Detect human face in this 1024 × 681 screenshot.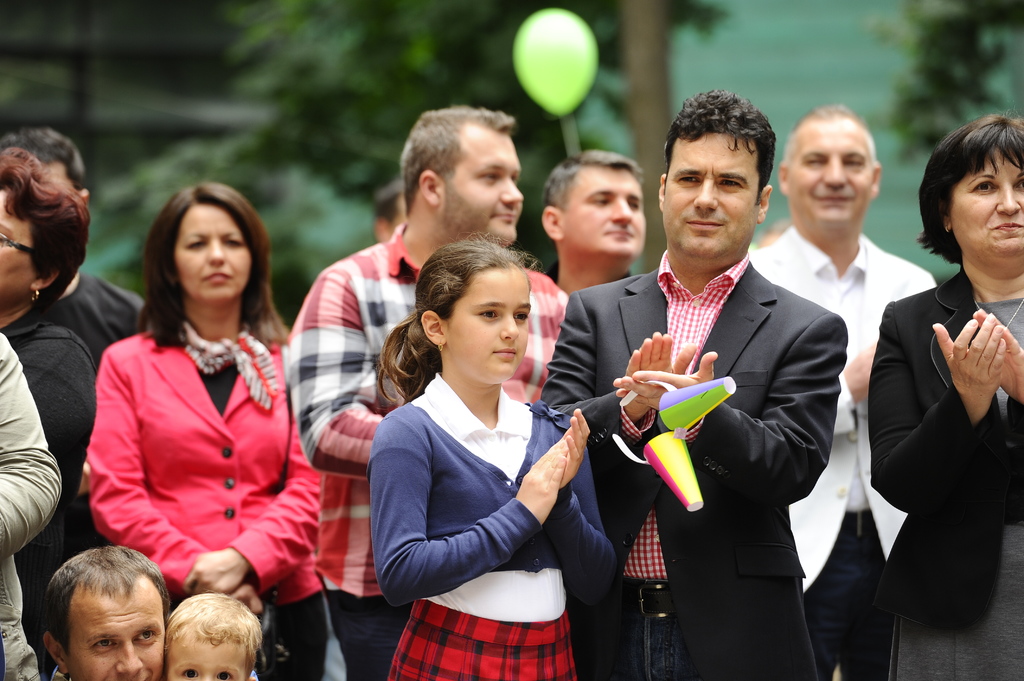
Detection: rect(0, 191, 35, 297).
